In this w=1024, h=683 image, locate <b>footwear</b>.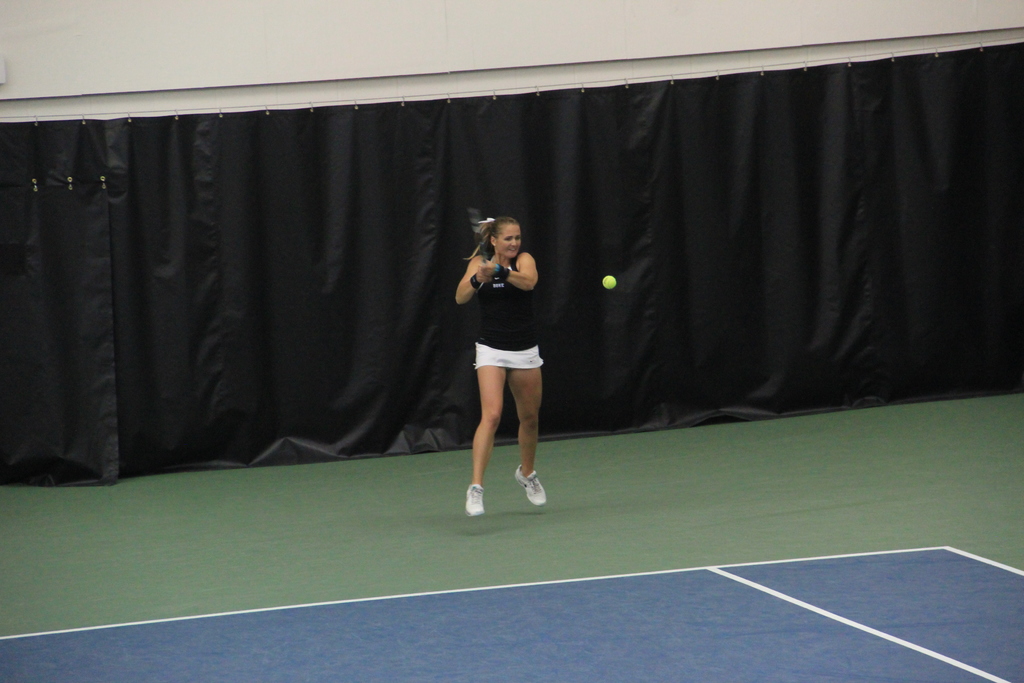
Bounding box: left=463, top=481, right=484, bottom=518.
